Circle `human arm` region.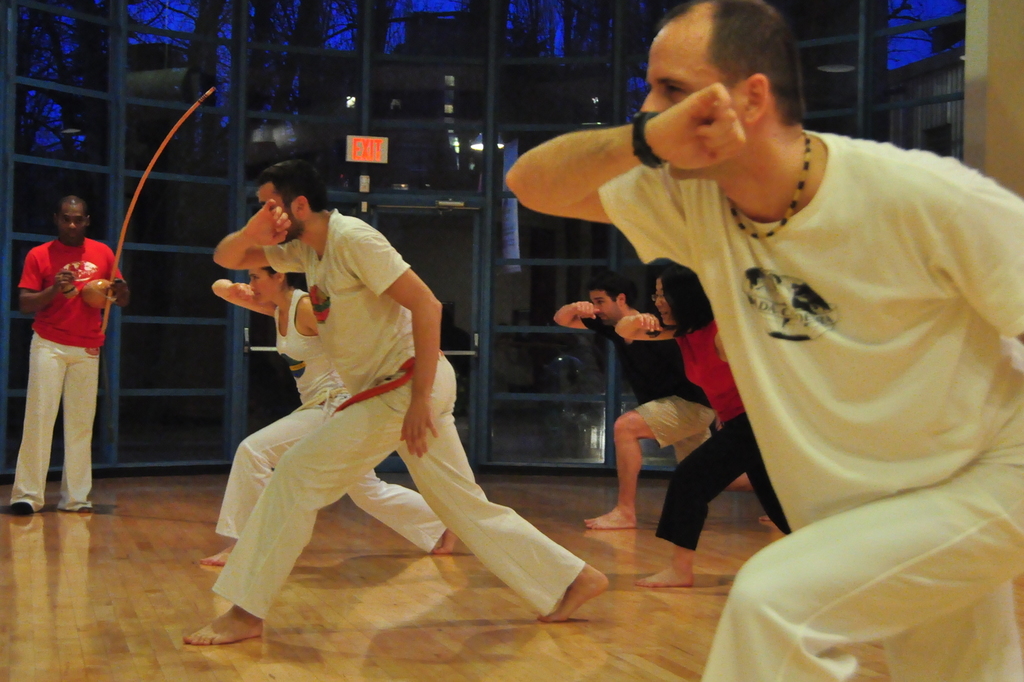
Region: 110 256 136 310.
